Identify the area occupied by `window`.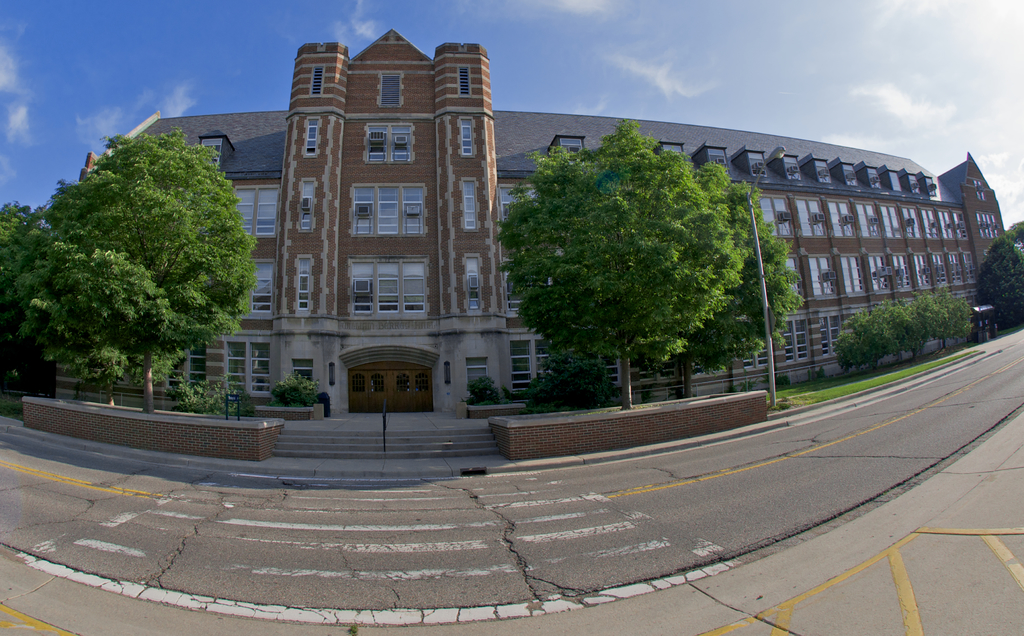
Area: (235,184,276,240).
